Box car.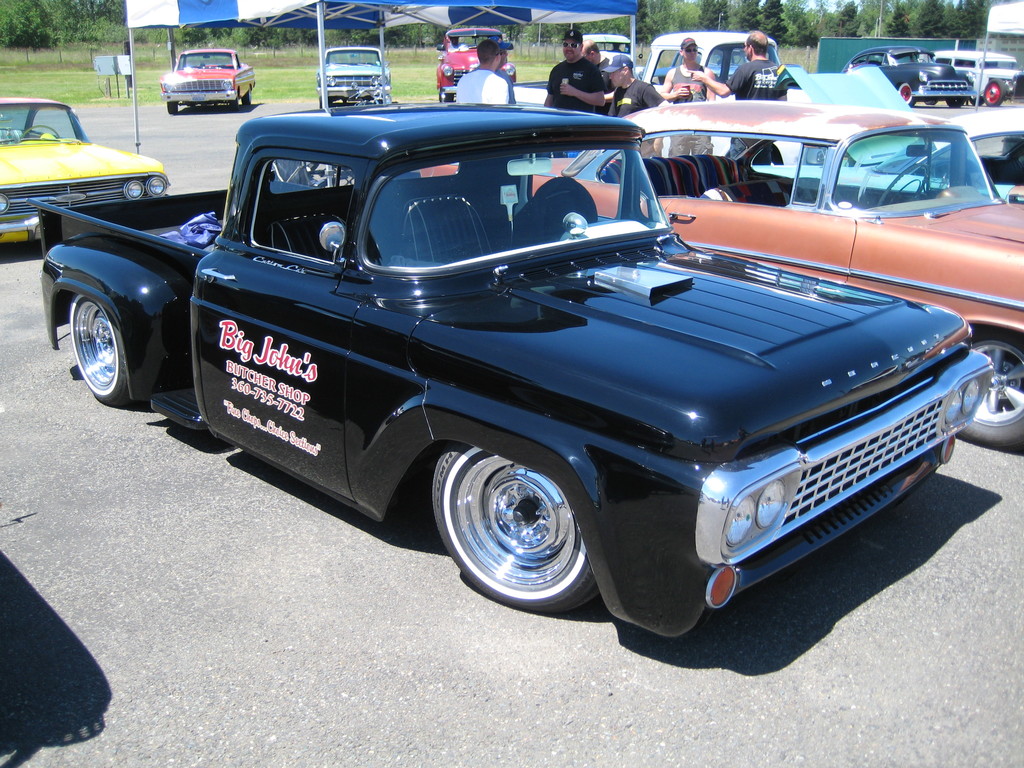
Rect(417, 101, 1023, 458).
